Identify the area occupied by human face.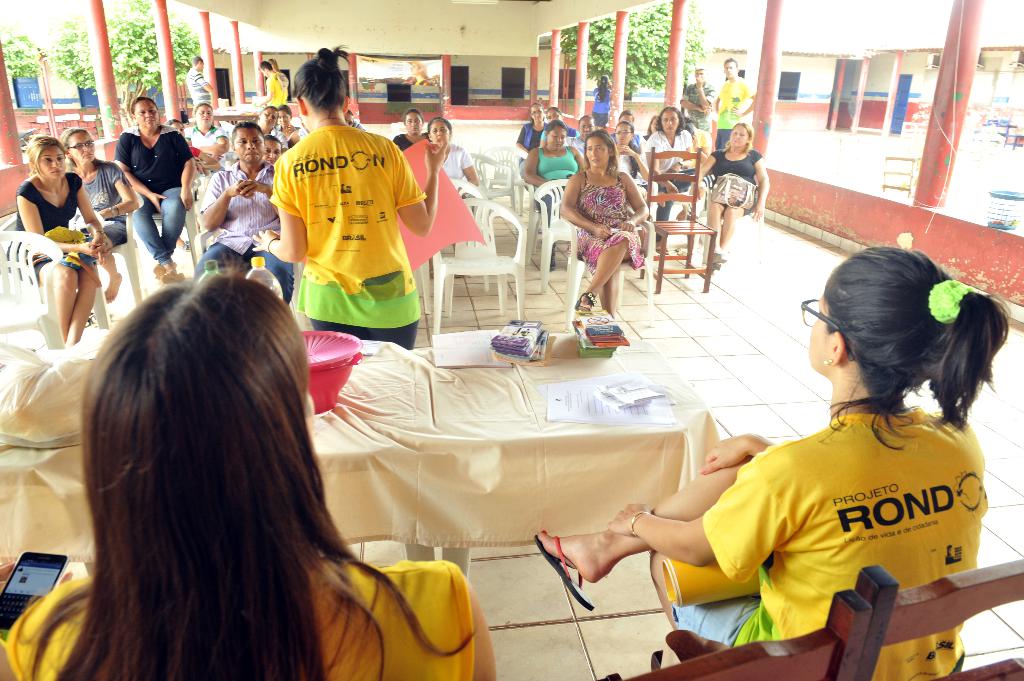
Area: 194,107,211,125.
